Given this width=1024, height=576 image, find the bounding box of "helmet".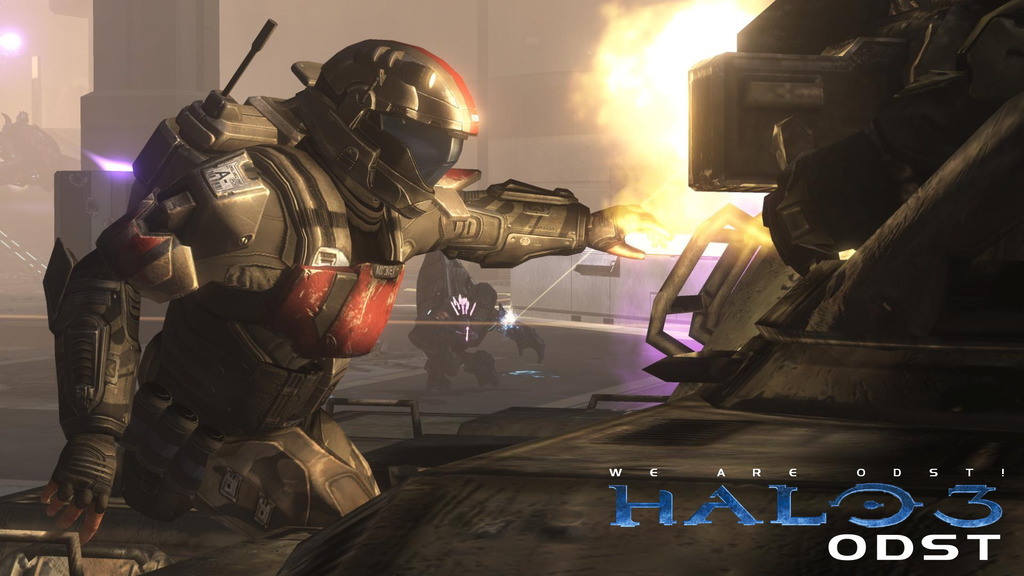
select_region(280, 45, 480, 189).
